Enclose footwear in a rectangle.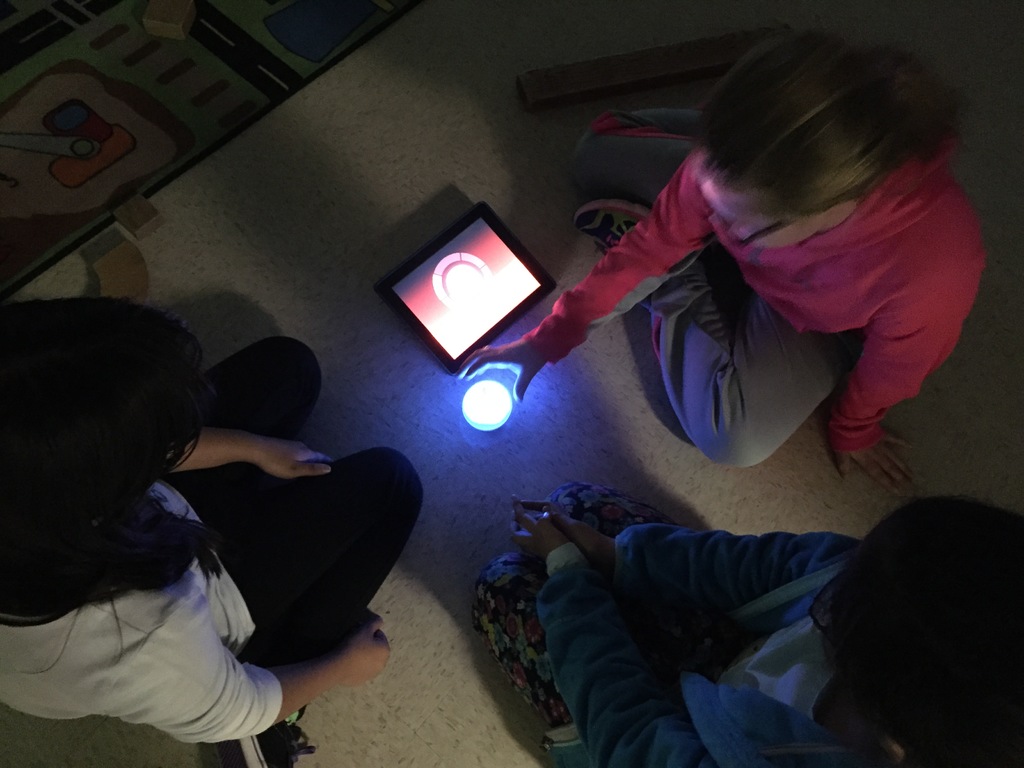
x1=216 y1=719 x2=317 y2=767.
